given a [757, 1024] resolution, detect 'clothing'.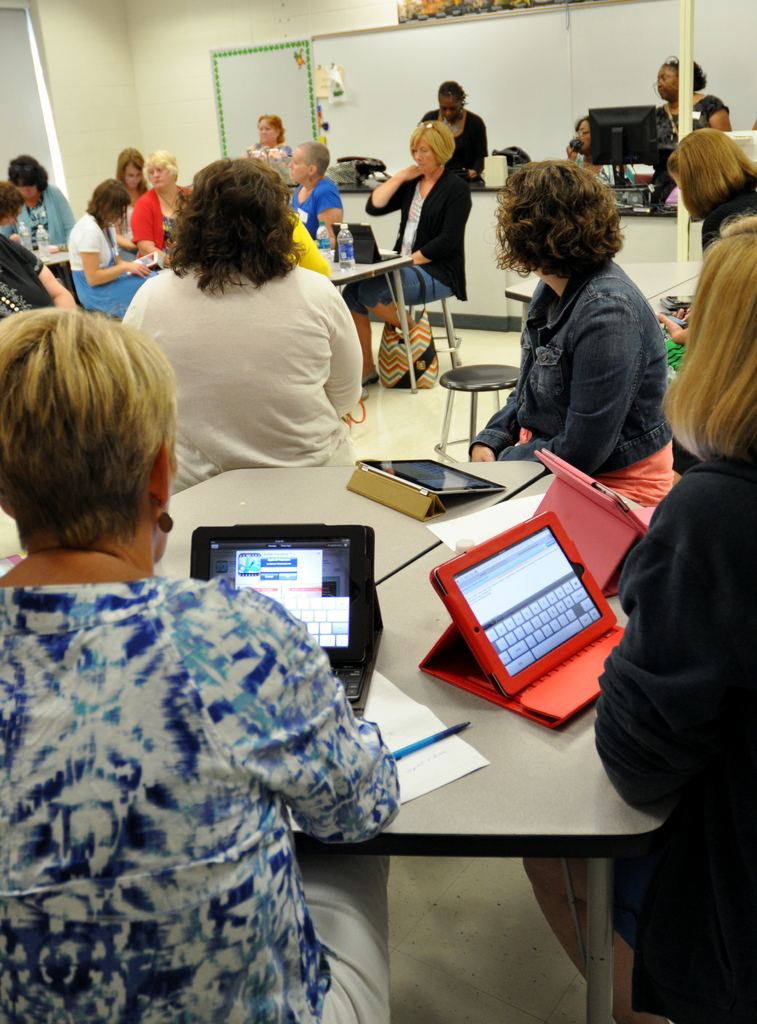
[left=289, top=179, right=347, bottom=244].
